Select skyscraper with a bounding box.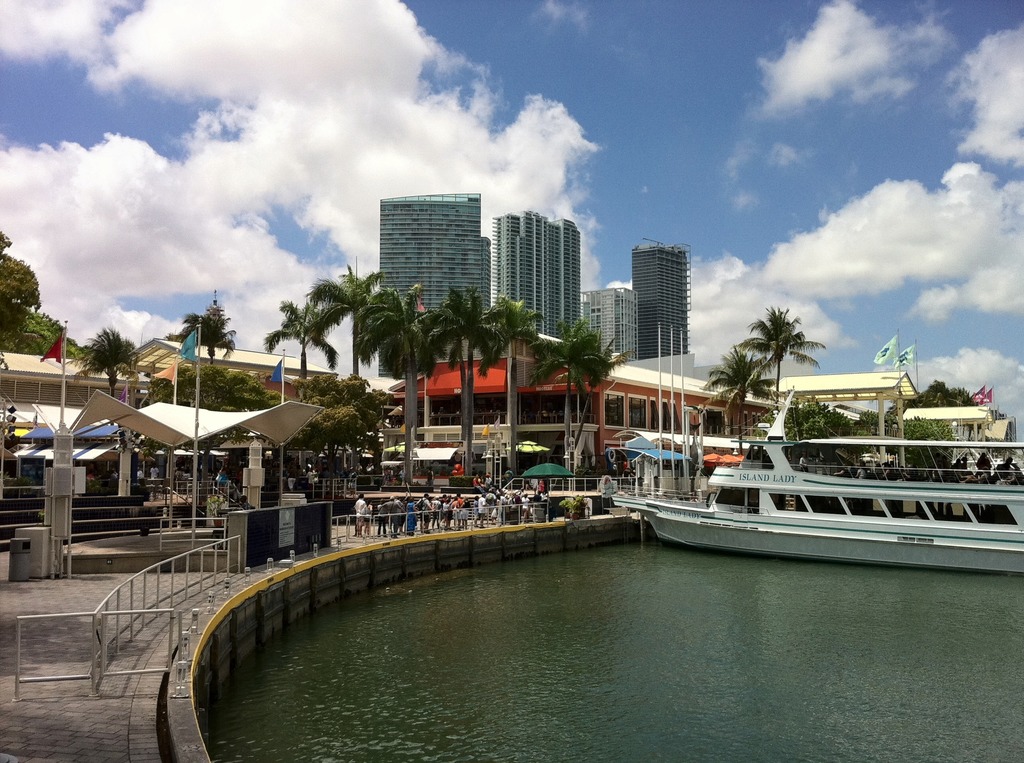
<box>586,284,636,367</box>.
